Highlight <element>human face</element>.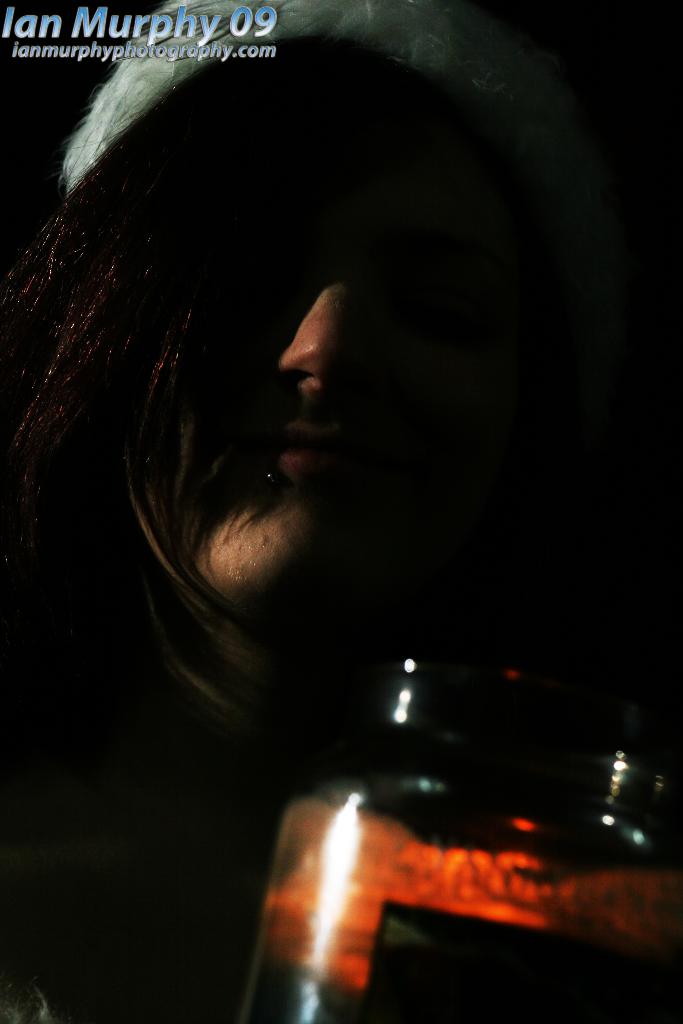
Highlighted region: detection(144, 115, 542, 629).
